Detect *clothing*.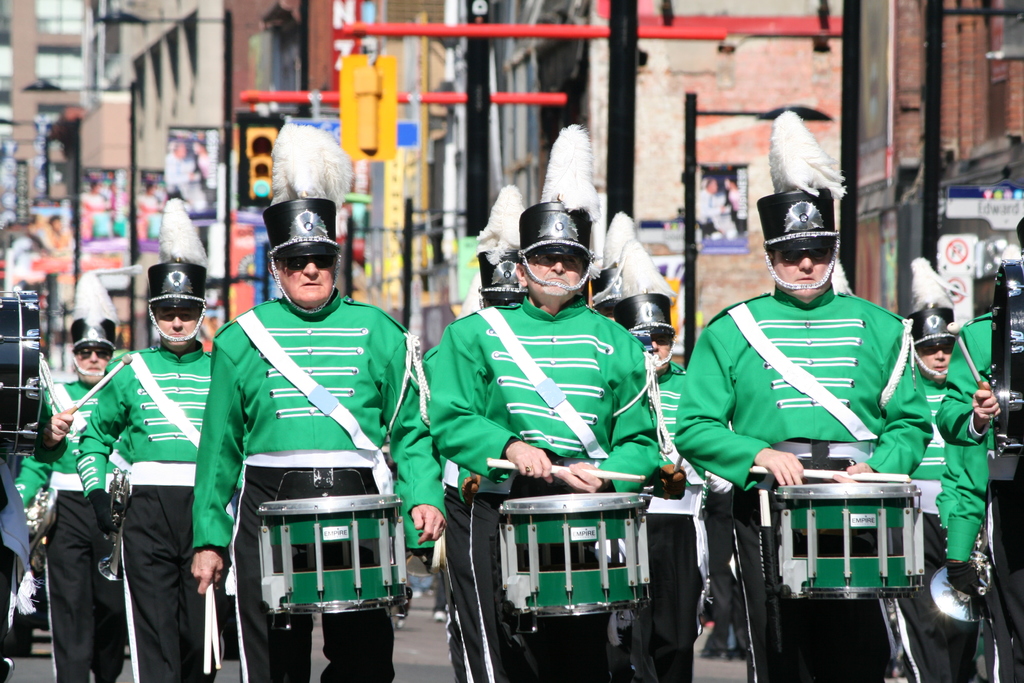
Detected at (674,290,931,682).
